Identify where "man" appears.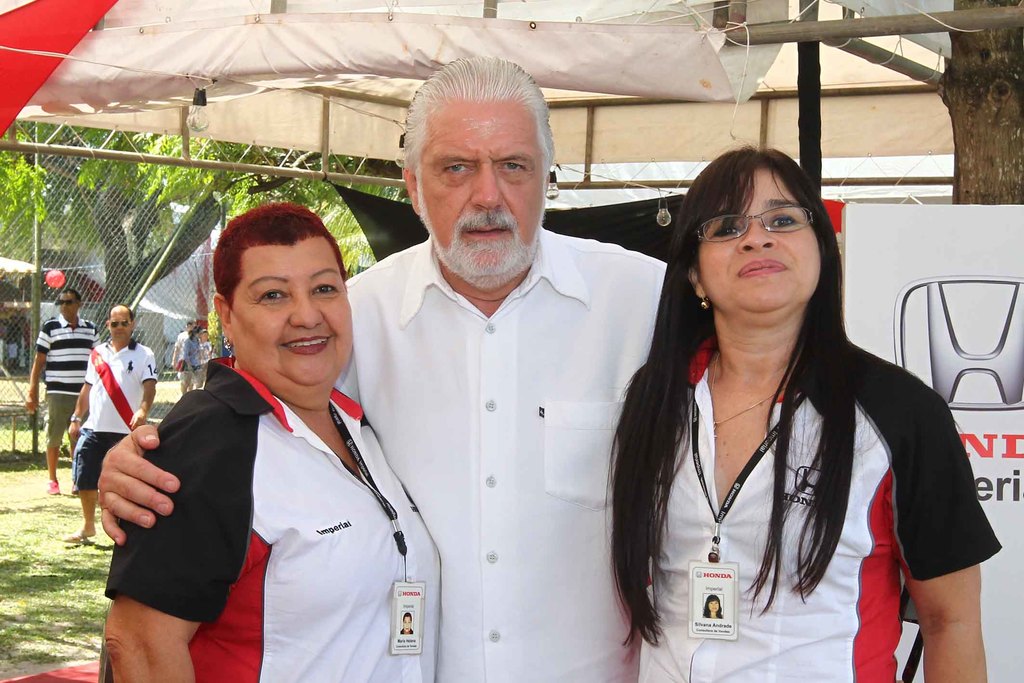
Appears at <box>21,284,99,491</box>.
